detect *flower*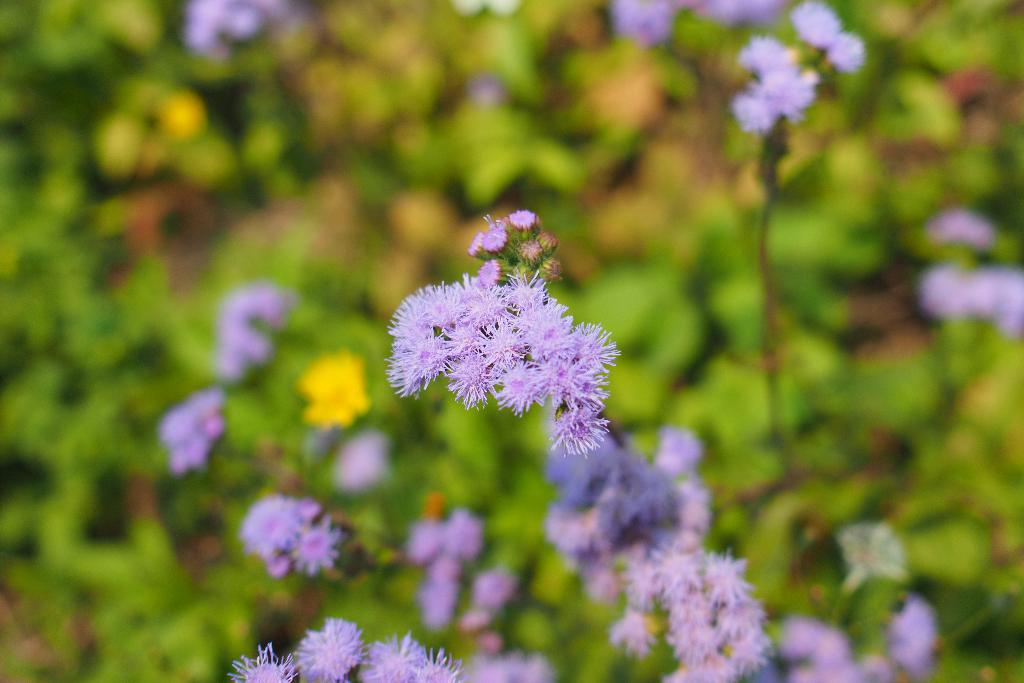
select_region(190, 0, 276, 53)
